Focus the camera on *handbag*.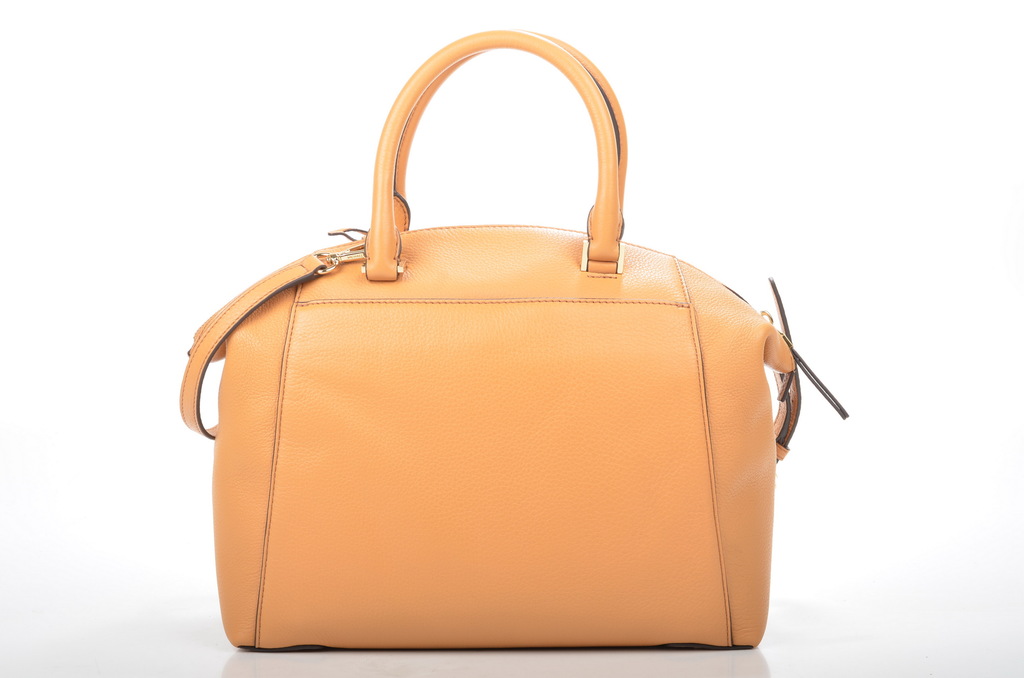
Focus region: (left=174, top=26, right=849, bottom=658).
